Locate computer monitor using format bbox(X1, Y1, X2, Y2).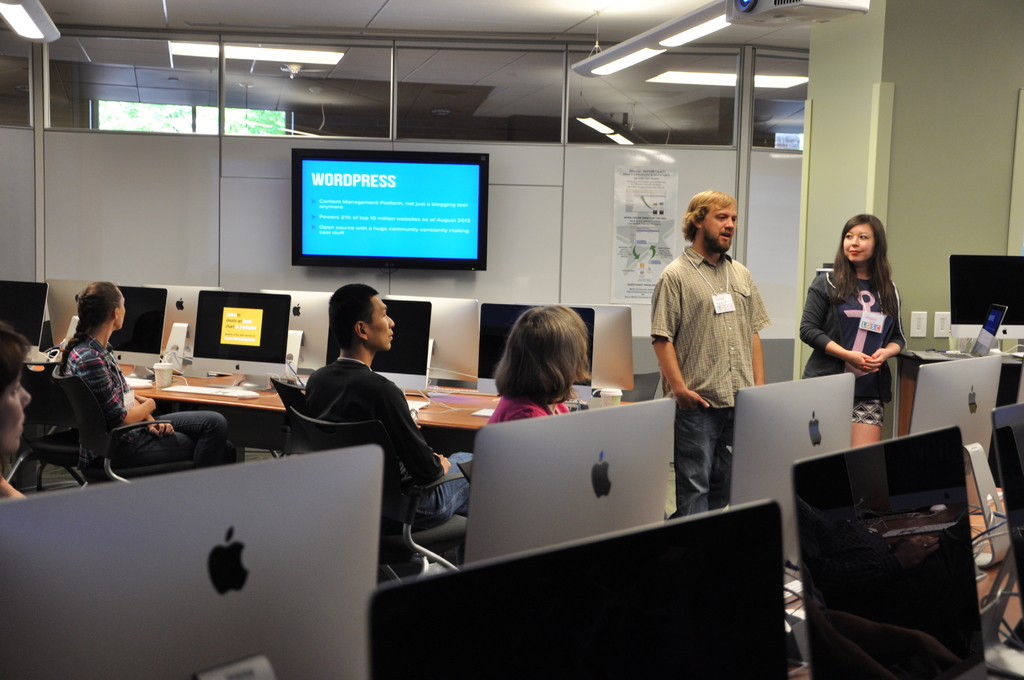
bbox(0, 441, 384, 670).
